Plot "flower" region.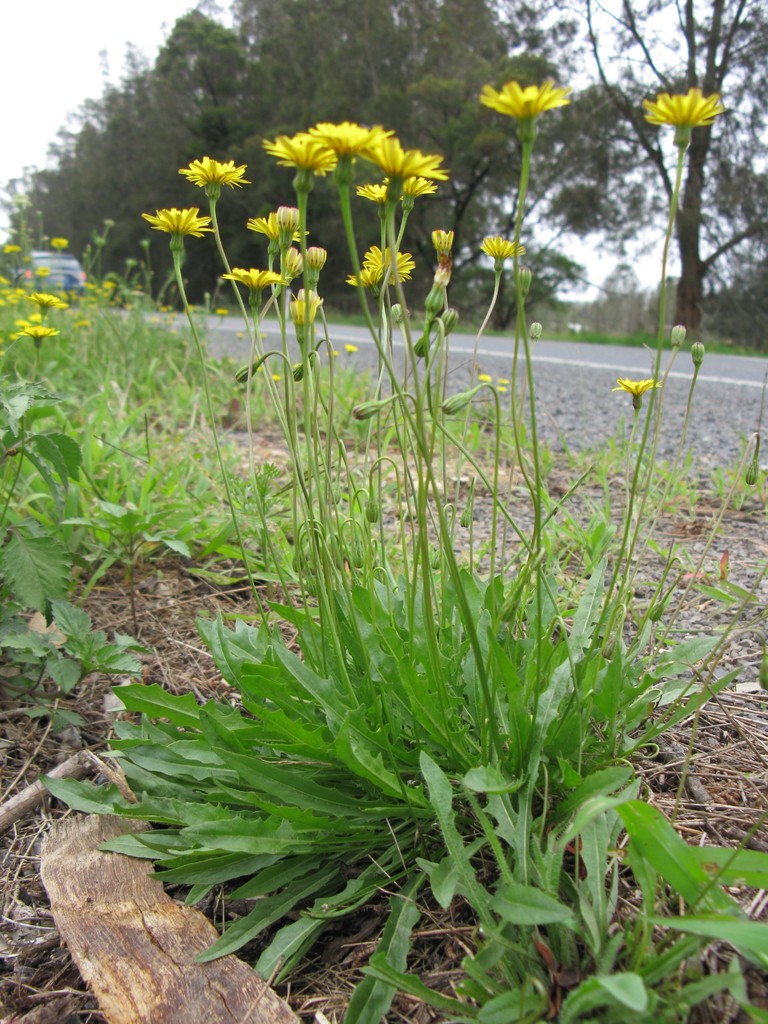
Plotted at 485, 54, 579, 122.
